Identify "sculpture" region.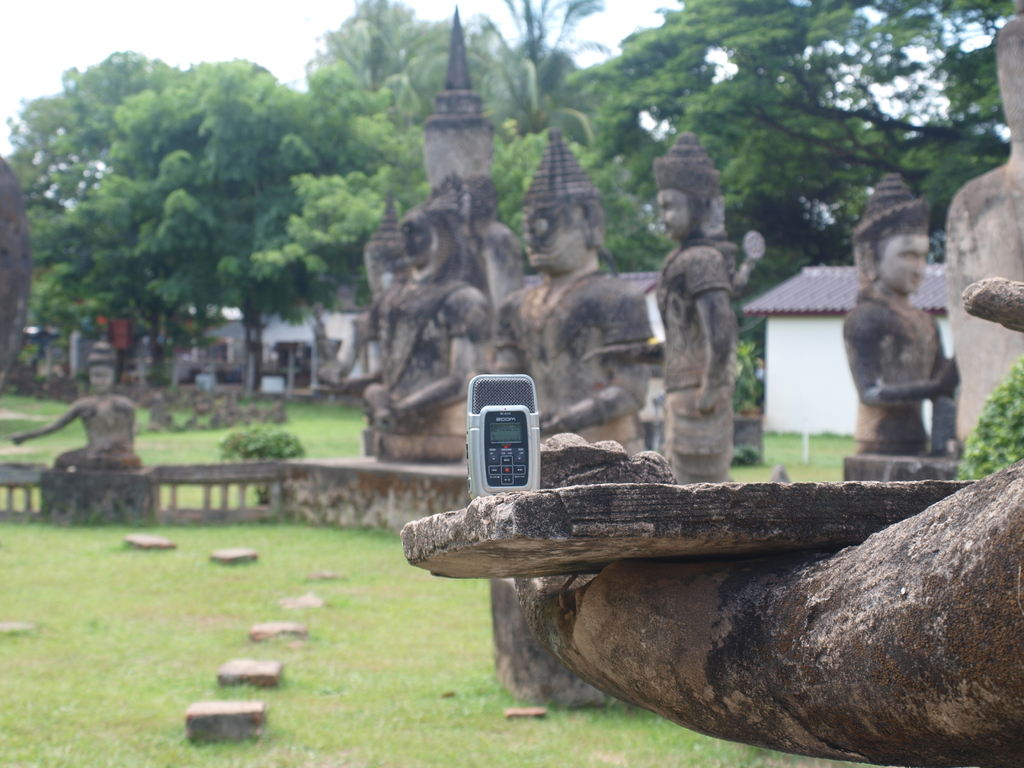
Region: 362:202:496:476.
